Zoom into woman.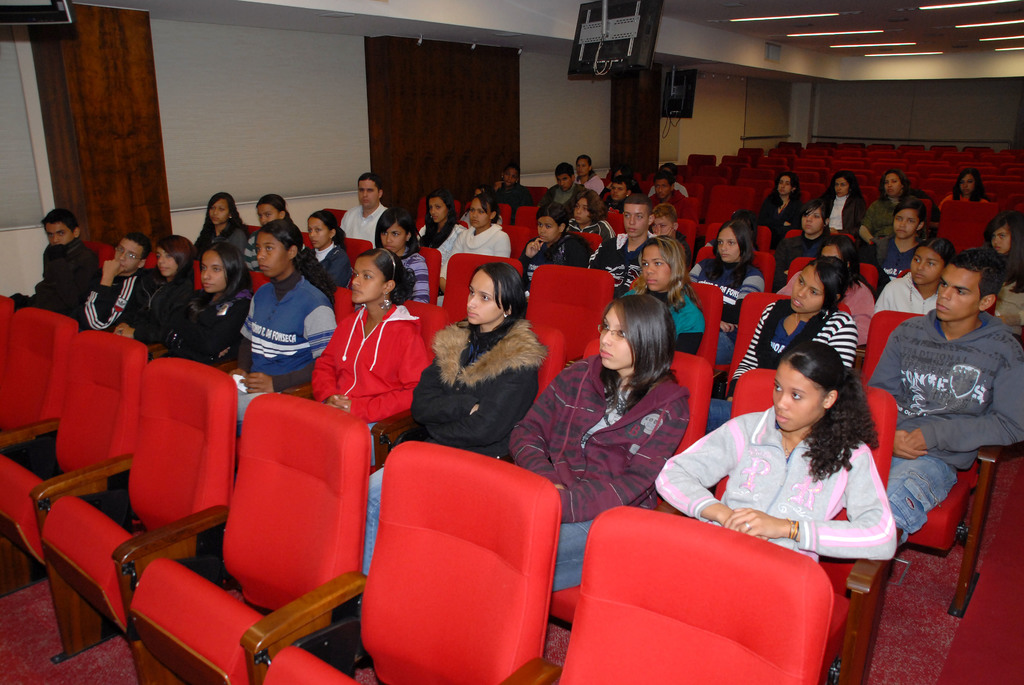
Zoom target: (left=652, top=332, right=897, bottom=576).
